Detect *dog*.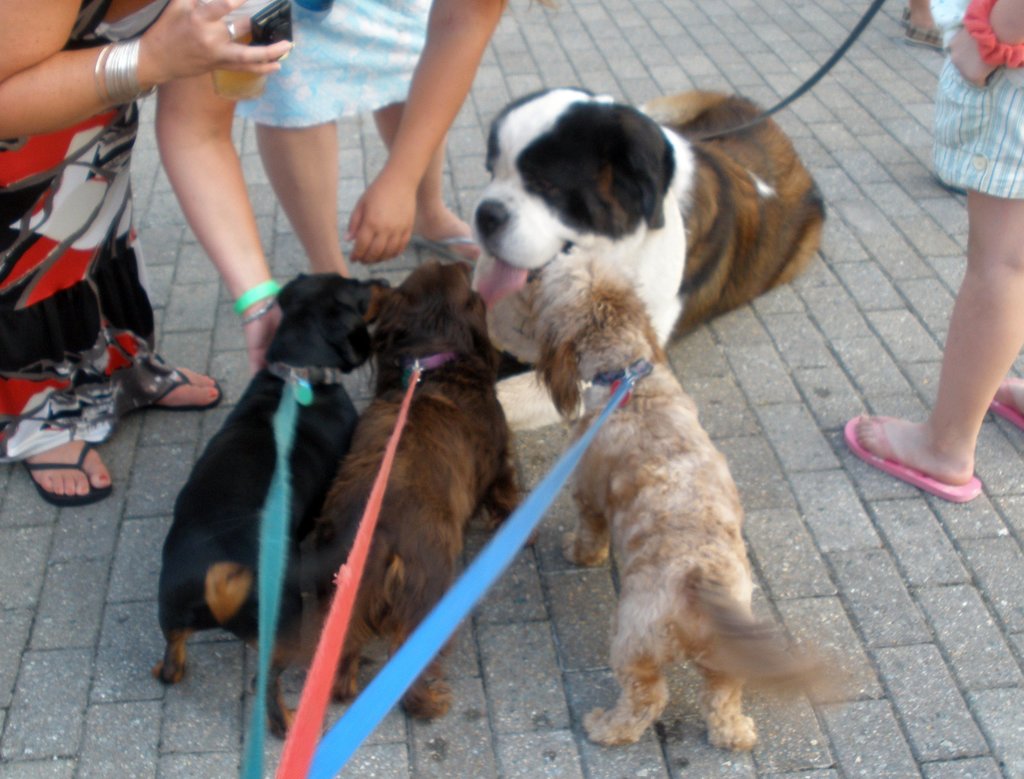
Detected at [467, 85, 826, 371].
